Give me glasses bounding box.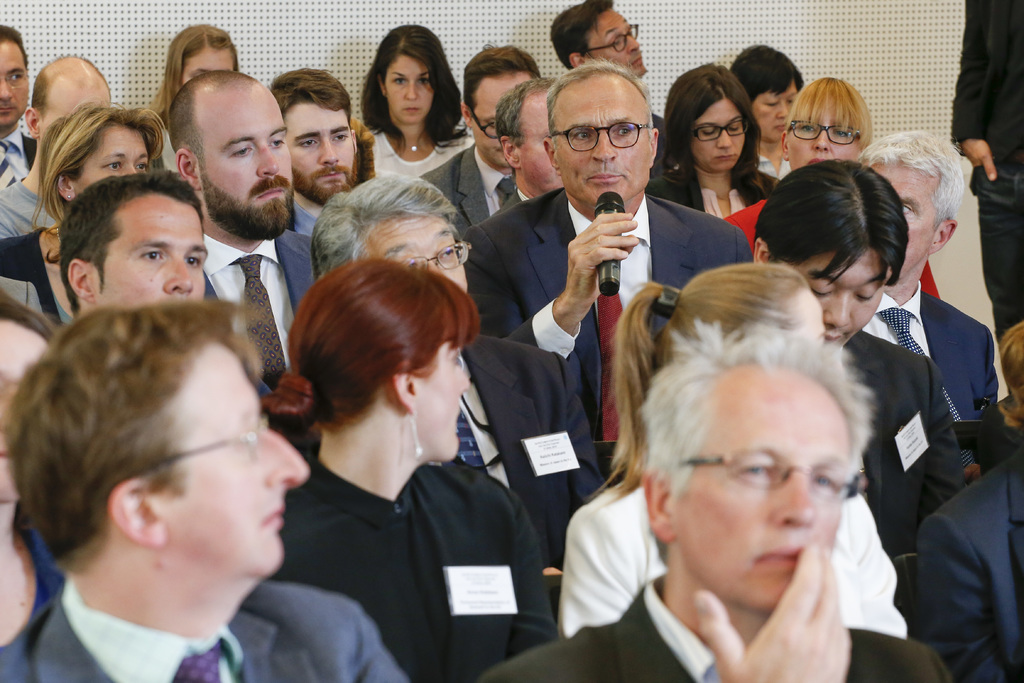
select_region(694, 119, 744, 140).
